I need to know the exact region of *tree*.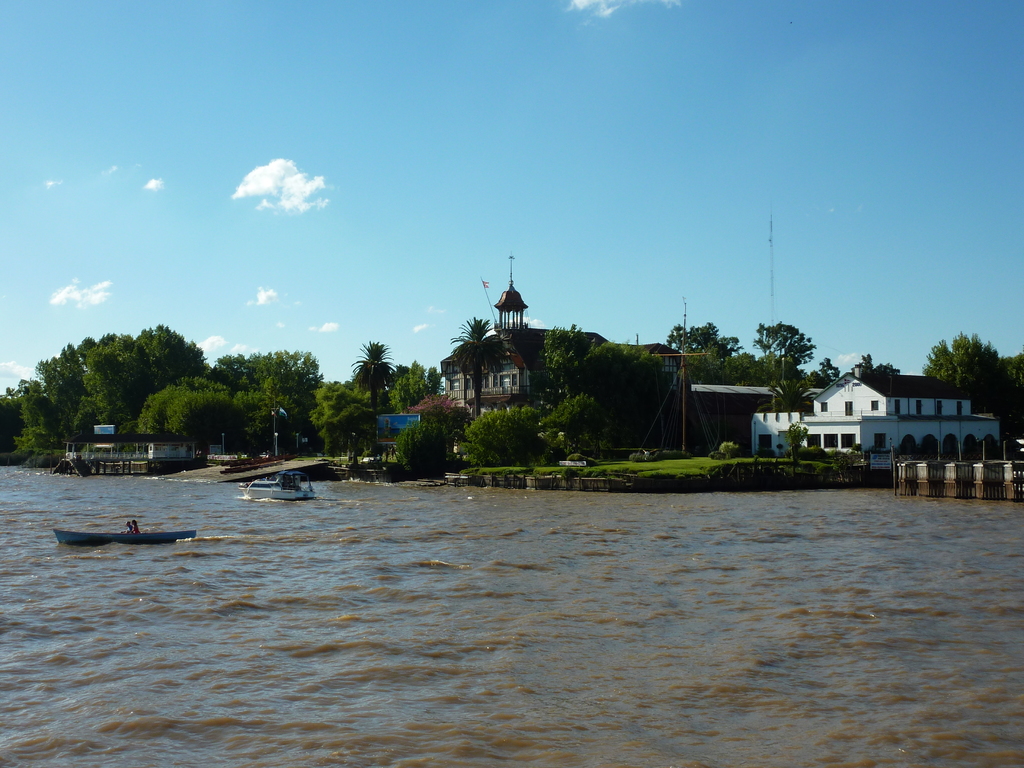
Region: <box>860,355,870,369</box>.
